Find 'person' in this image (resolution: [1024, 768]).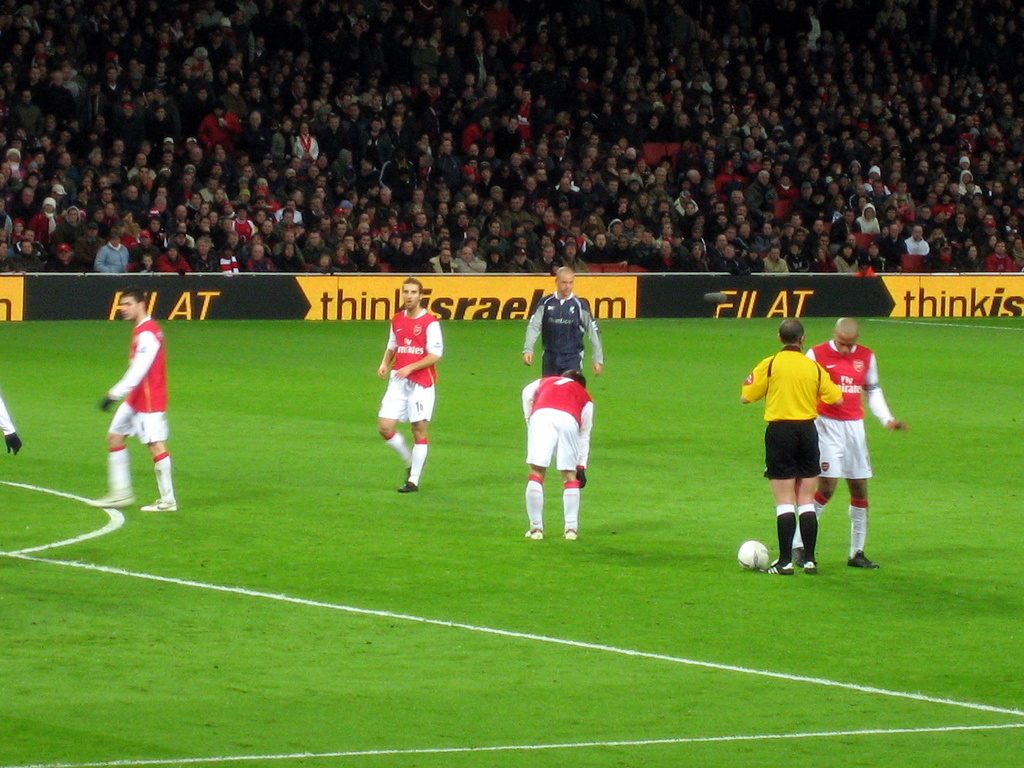
rect(518, 359, 590, 543).
